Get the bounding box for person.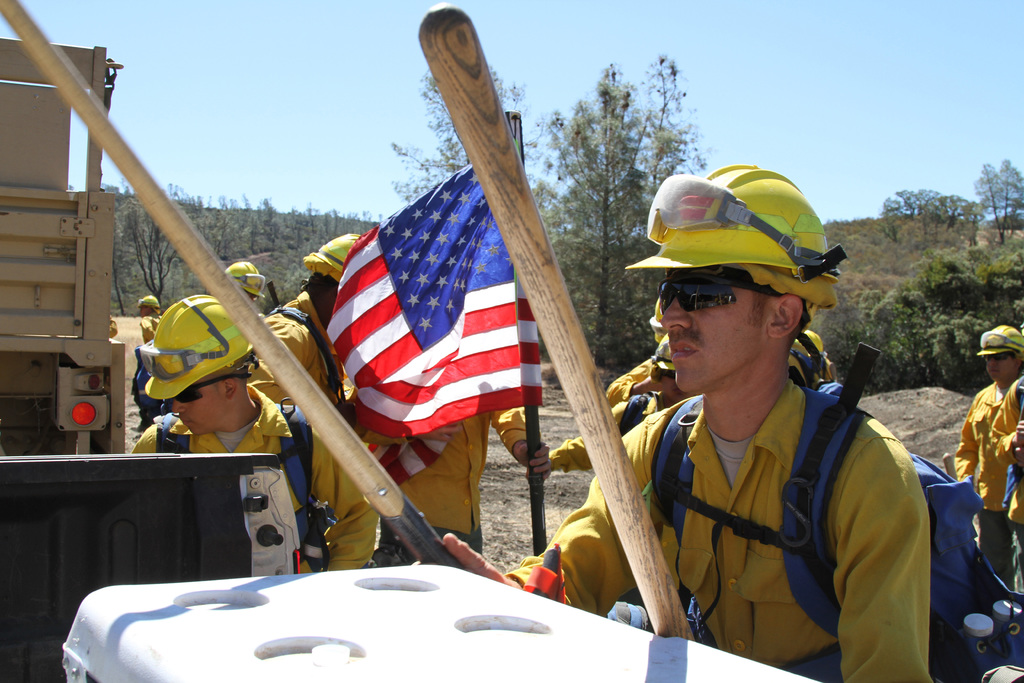
bbox(126, 297, 378, 566).
